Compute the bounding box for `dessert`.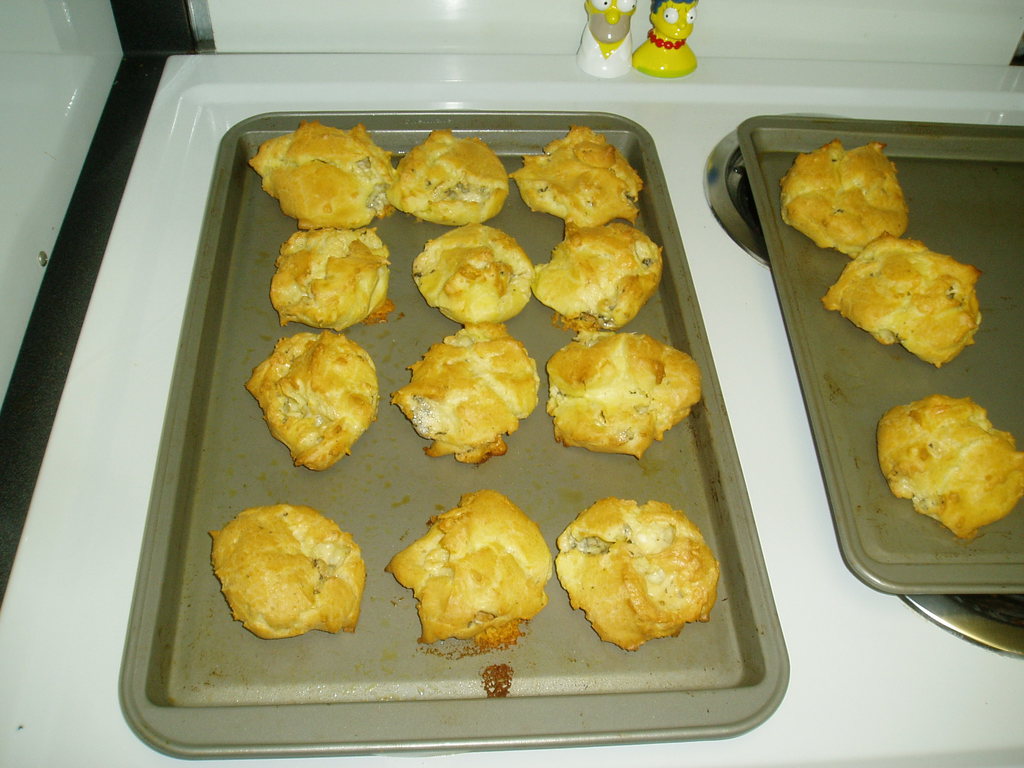
[244,326,385,468].
